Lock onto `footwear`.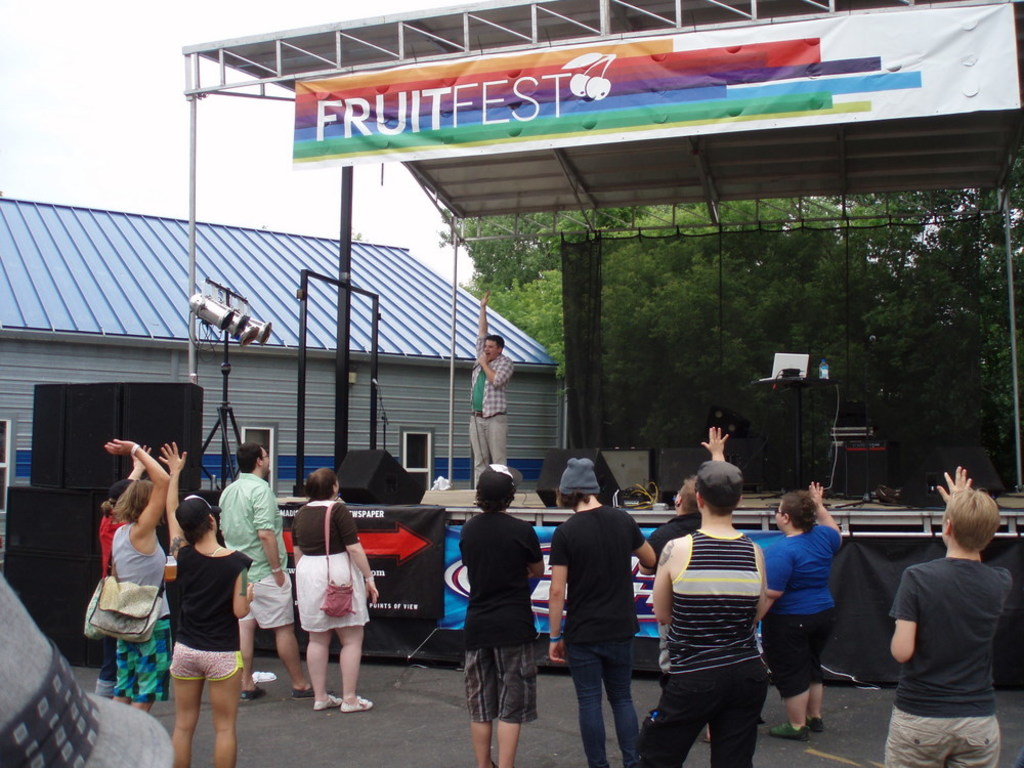
Locked: <box>768,721,811,740</box>.
